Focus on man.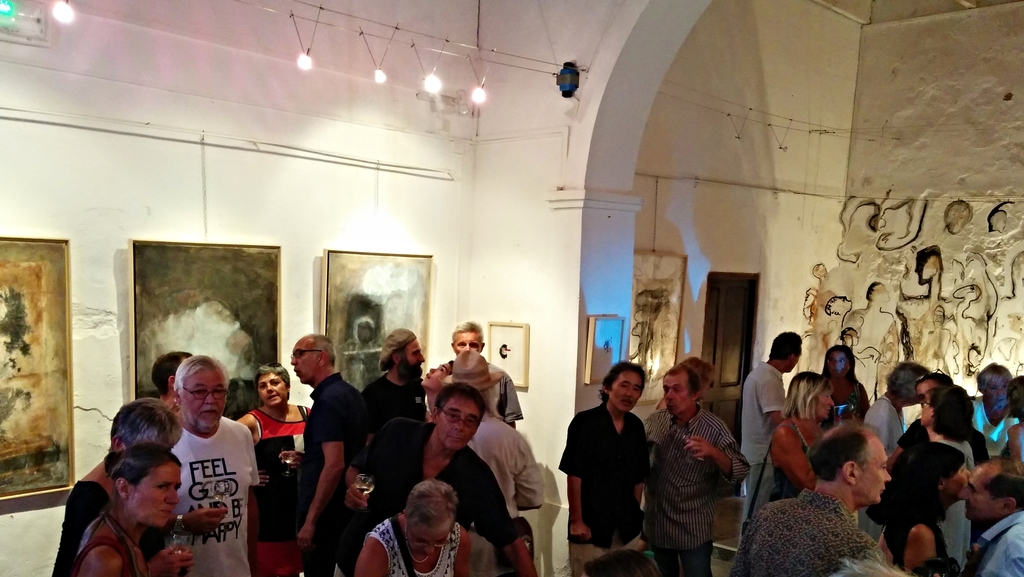
Focused at x1=739, y1=430, x2=886, y2=576.
